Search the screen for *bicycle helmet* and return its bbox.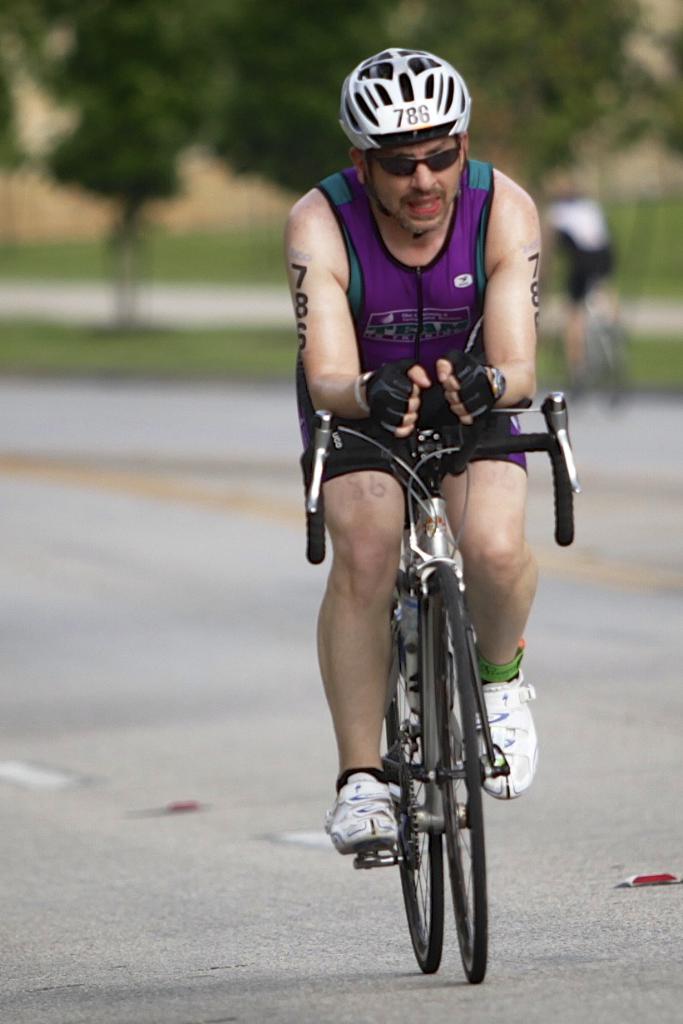
Found: bbox(335, 43, 469, 135).
